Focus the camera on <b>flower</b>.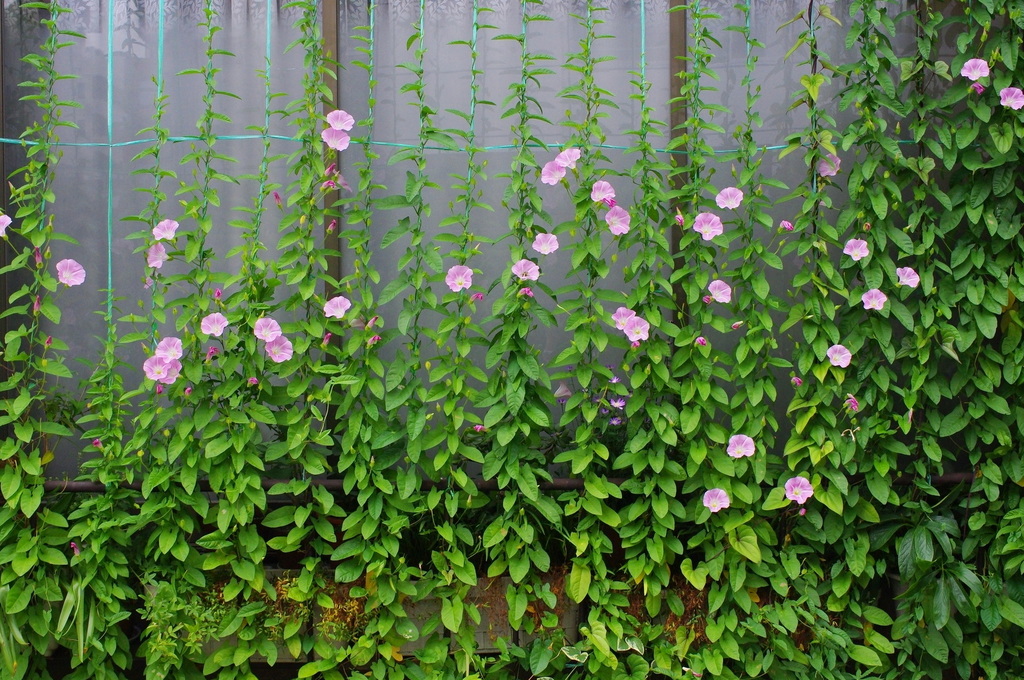
Focus region: box=[150, 216, 178, 244].
